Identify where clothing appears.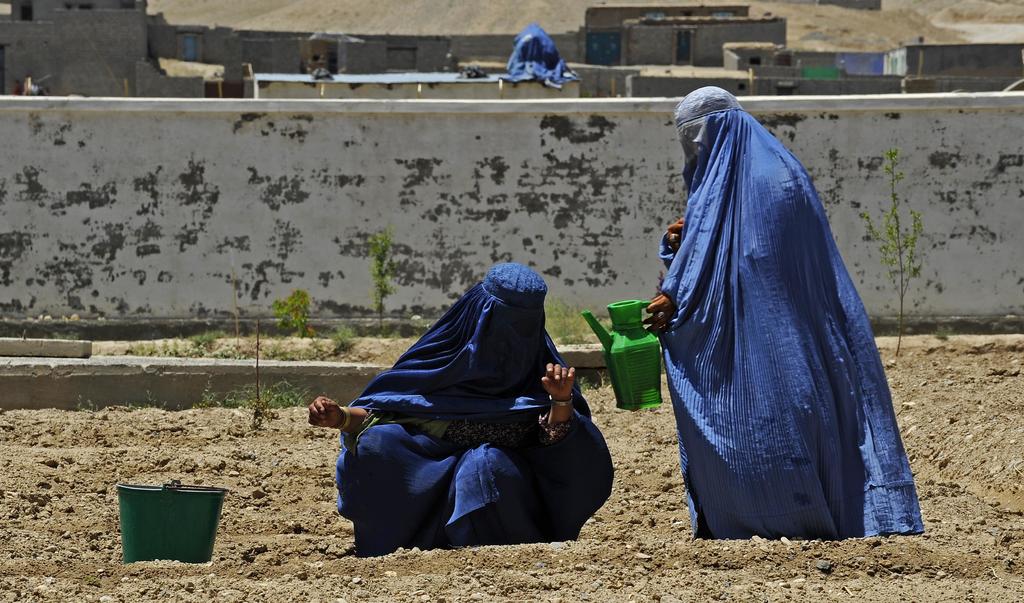
Appears at box=[338, 266, 609, 552].
